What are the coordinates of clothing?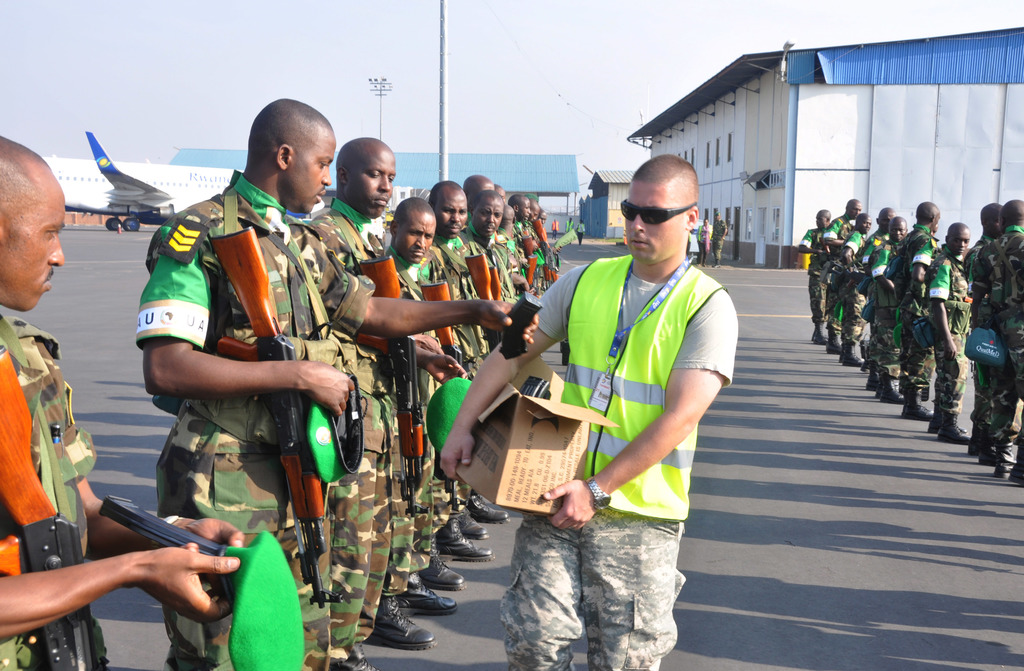
<box>549,229,716,590</box>.
